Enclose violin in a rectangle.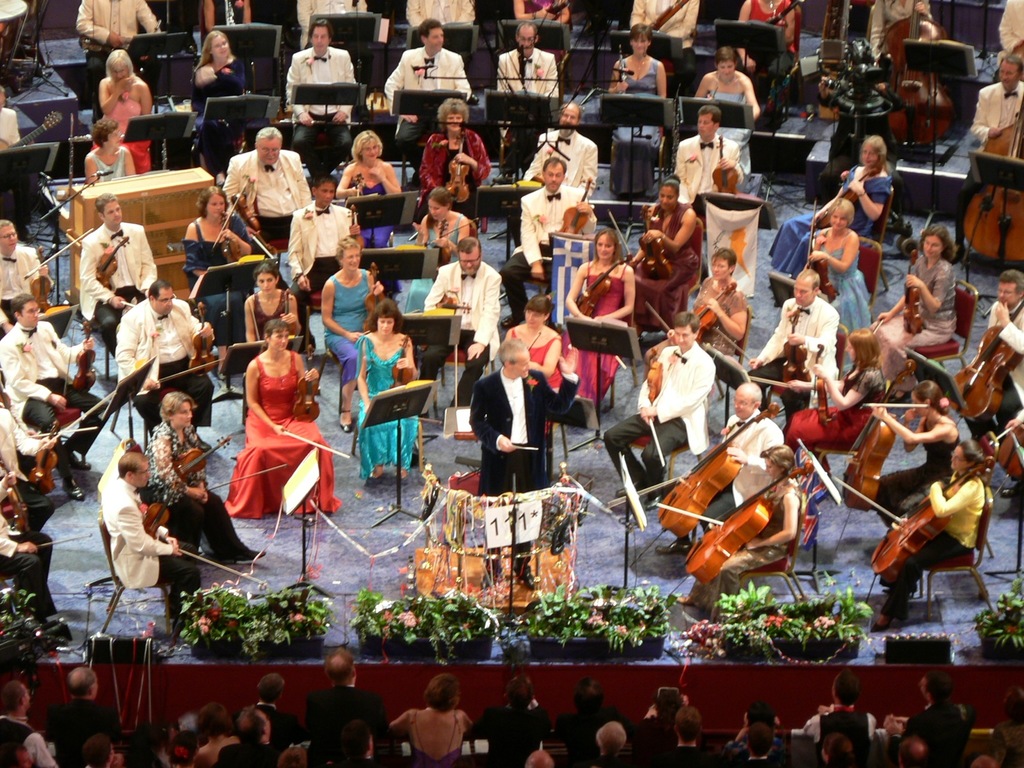
<bbox>13, 420, 99, 490</bbox>.
